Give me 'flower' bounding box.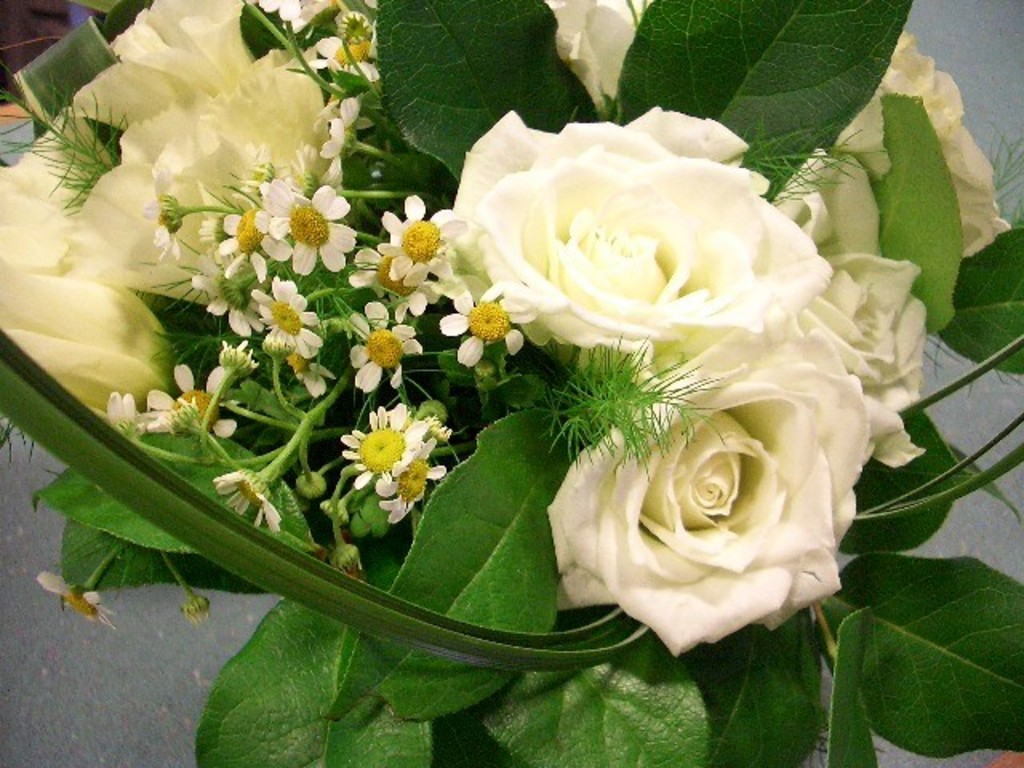
(x1=542, y1=338, x2=874, y2=656).
